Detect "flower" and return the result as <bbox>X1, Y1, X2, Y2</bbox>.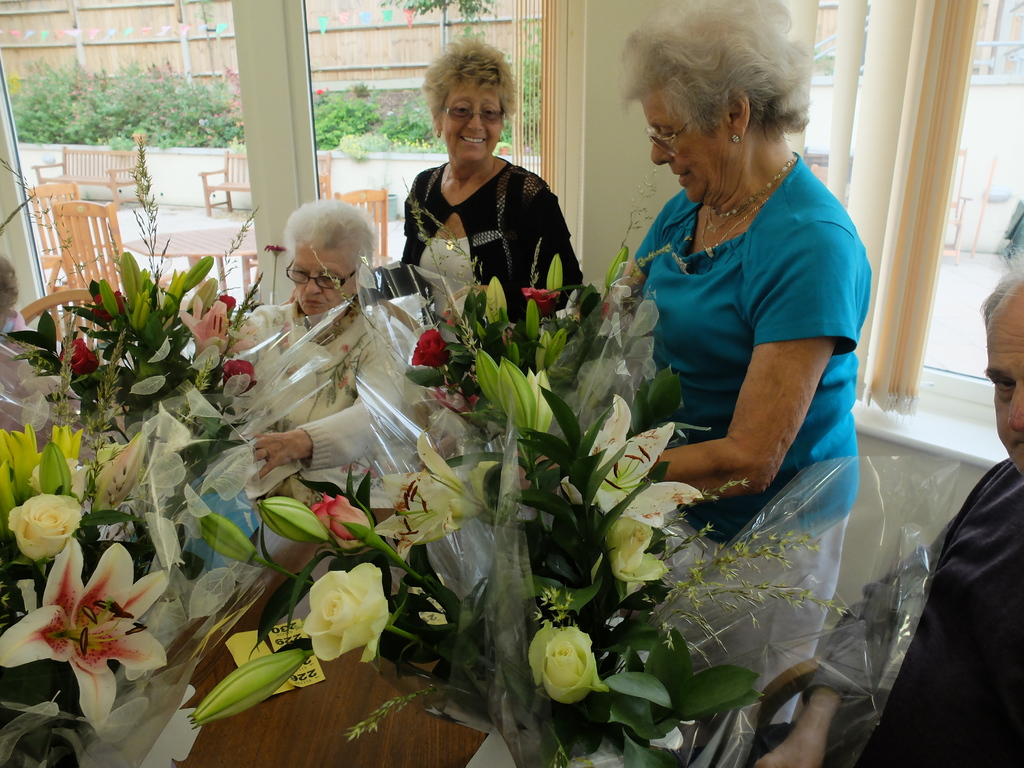
<bbox>53, 428, 90, 467</bbox>.
